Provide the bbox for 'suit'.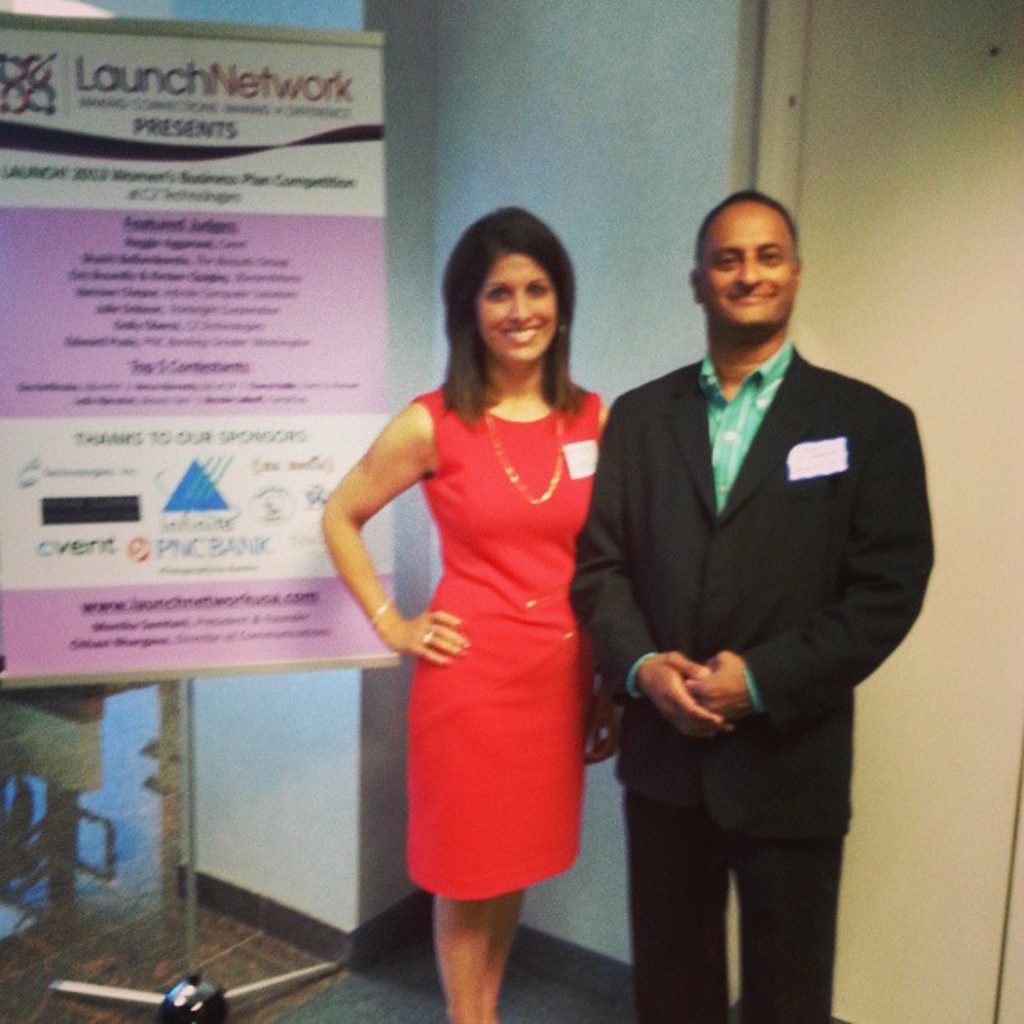
[604, 211, 919, 1023].
